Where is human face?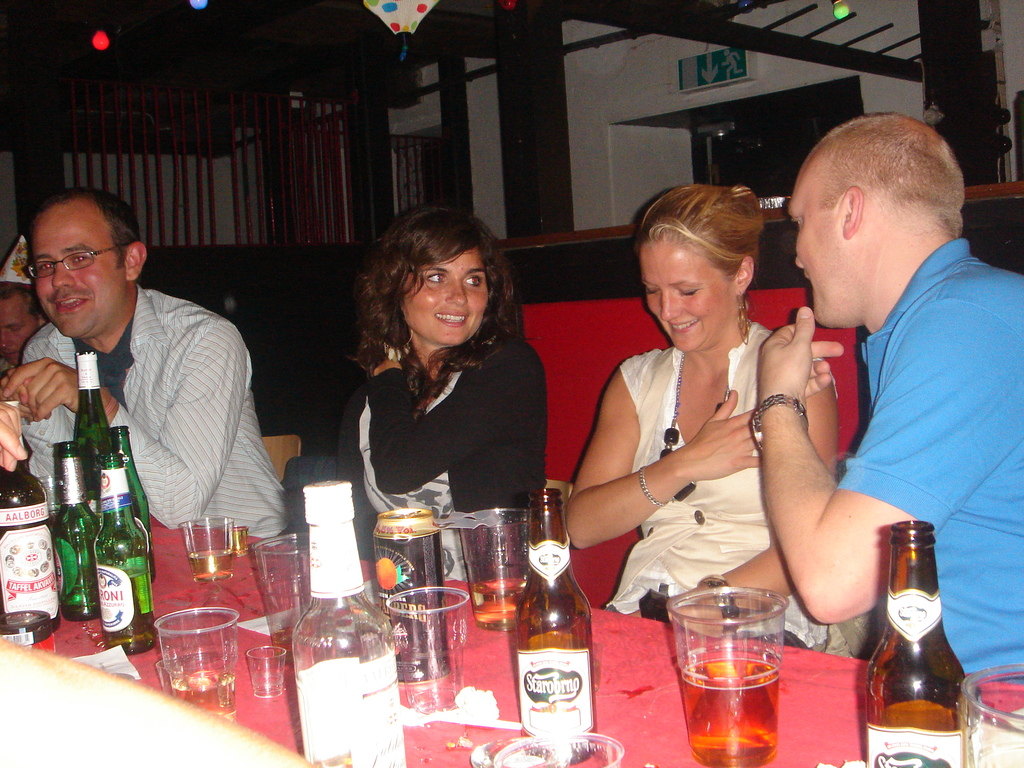
box(0, 295, 38, 366).
